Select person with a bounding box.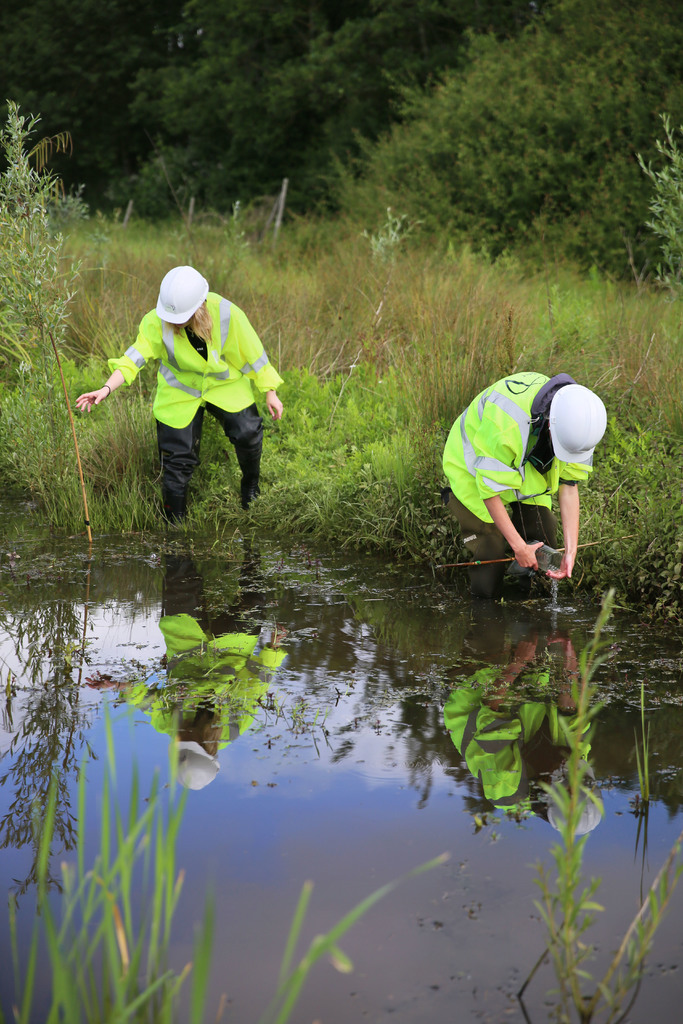
Rect(67, 266, 280, 525).
